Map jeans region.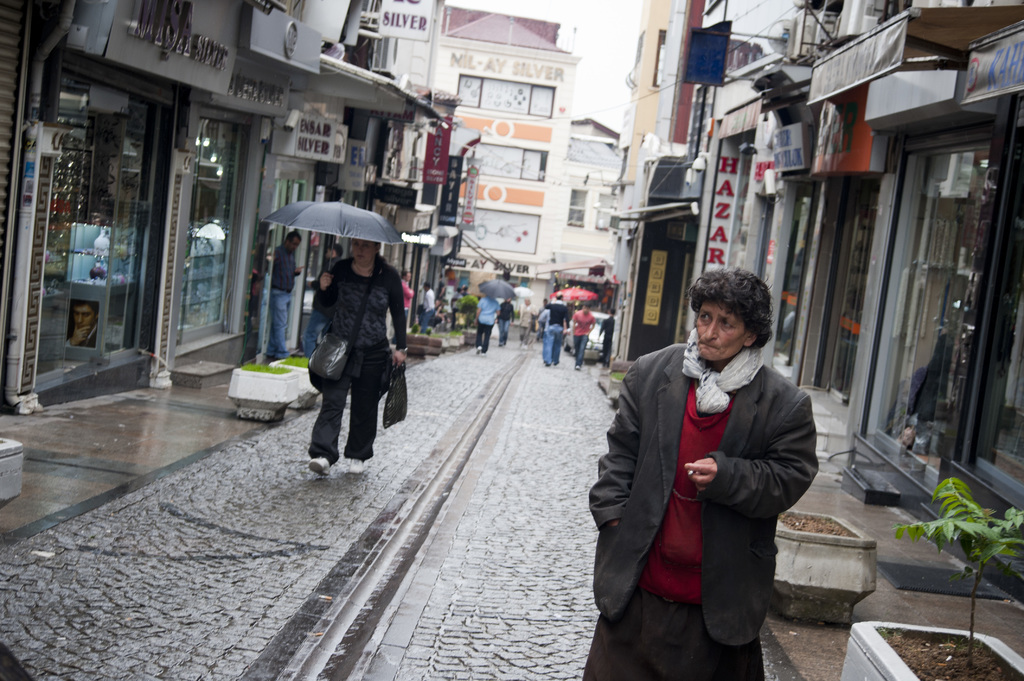
Mapped to [left=421, top=311, right=435, bottom=337].
